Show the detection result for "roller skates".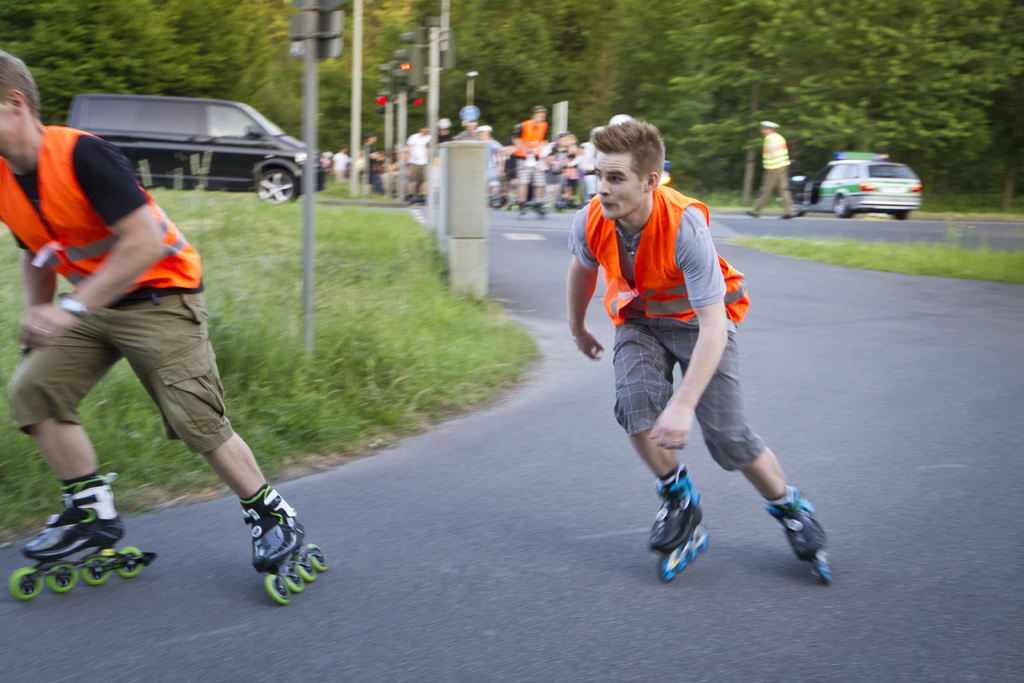
{"left": 515, "top": 201, "right": 529, "bottom": 215}.
